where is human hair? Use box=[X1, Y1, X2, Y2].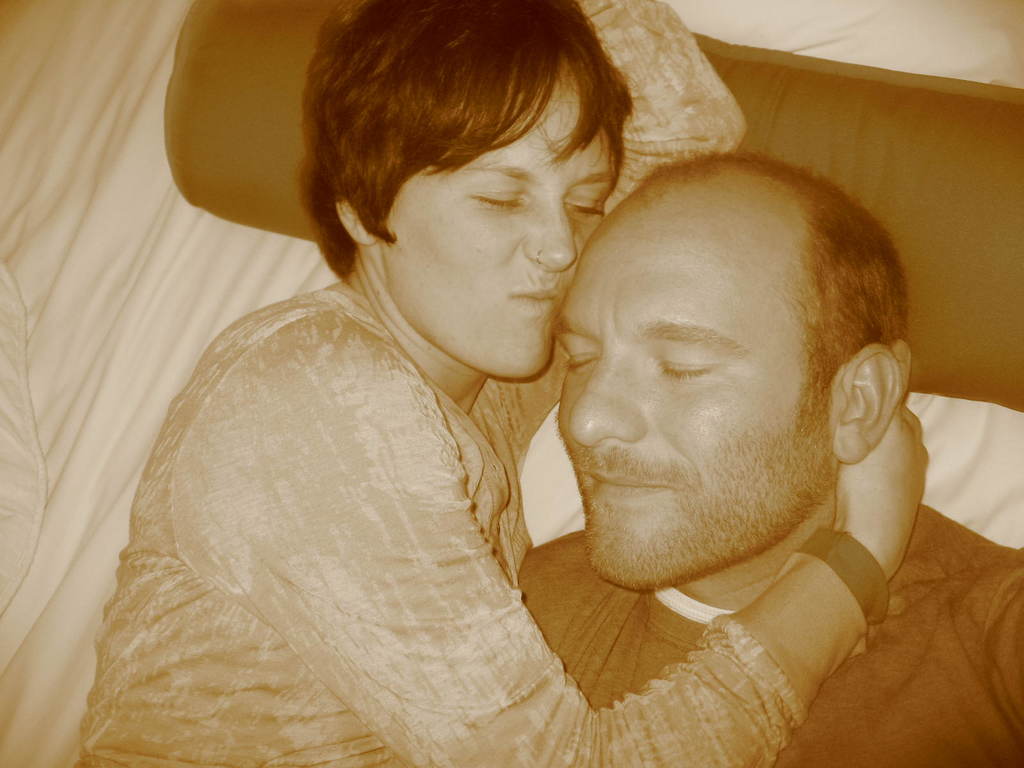
box=[648, 145, 909, 443].
